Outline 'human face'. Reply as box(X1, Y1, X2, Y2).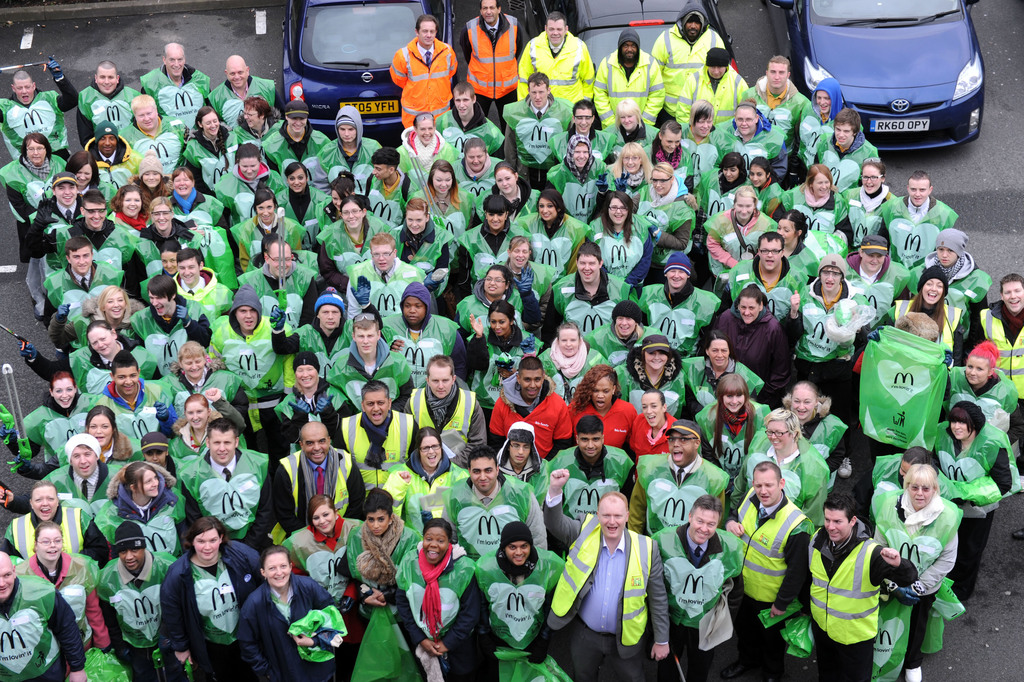
box(74, 162, 92, 184).
